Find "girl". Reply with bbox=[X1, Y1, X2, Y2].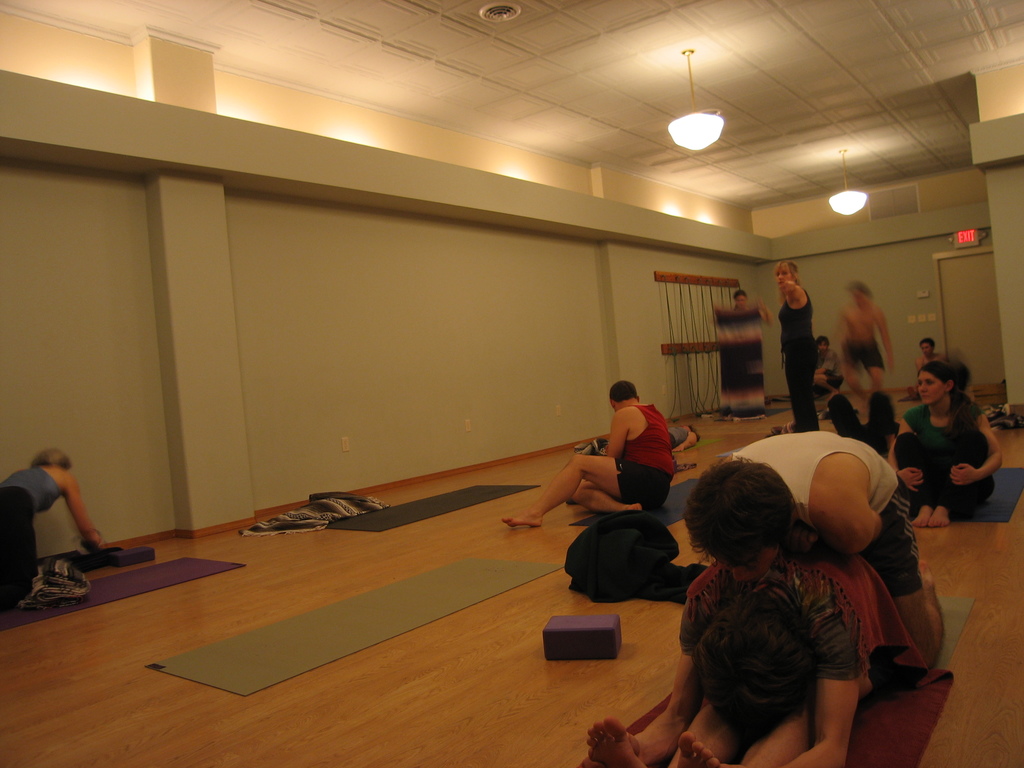
bbox=[584, 548, 925, 767].
